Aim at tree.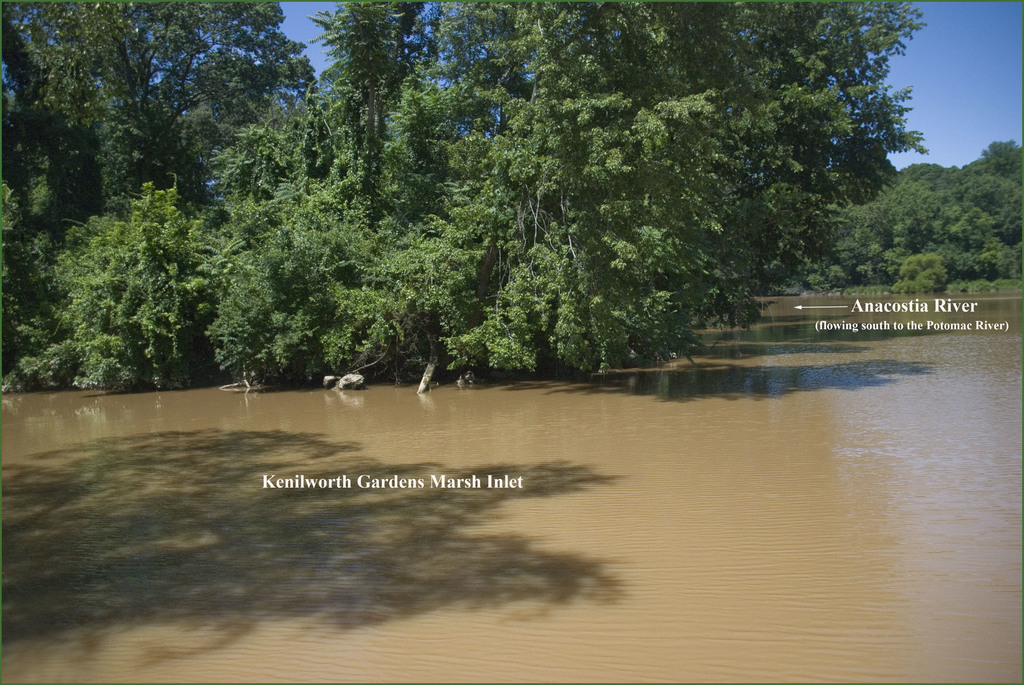
Aimed at x1=0 y1=167 x2=61 y2=338.
